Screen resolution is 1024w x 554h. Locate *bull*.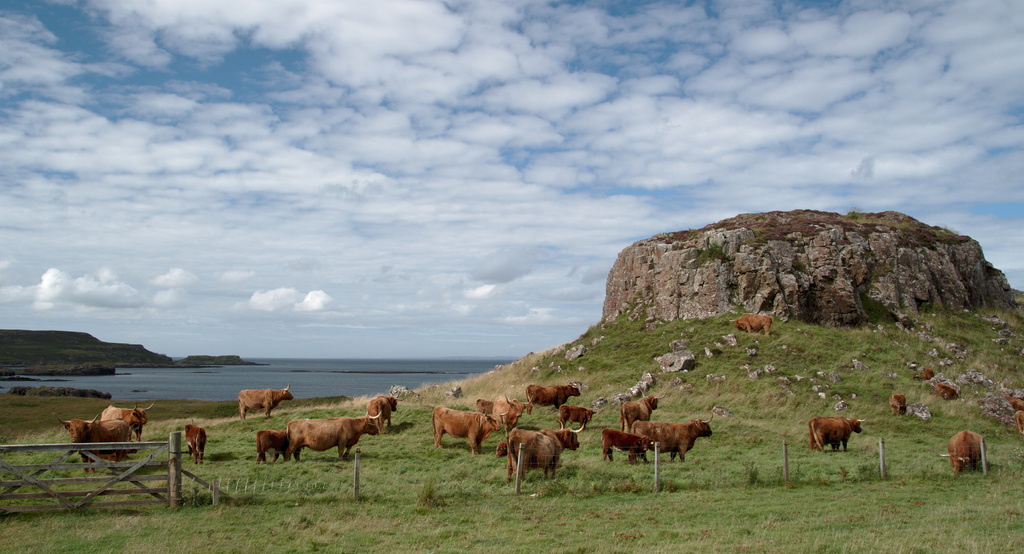
Rect(727, 312, 774, 339).
